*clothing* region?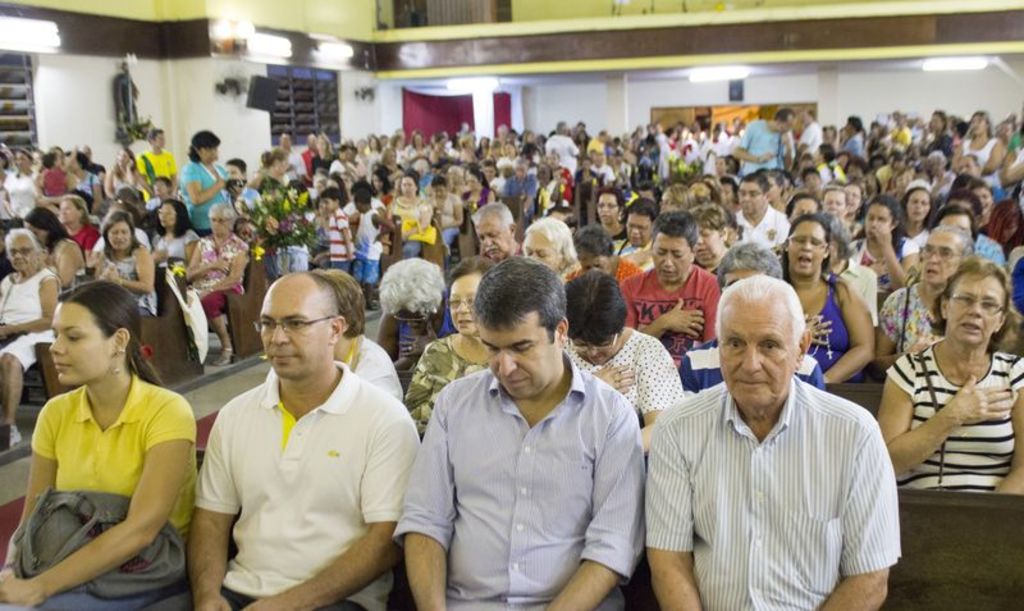
bbox=(177, 156, 234, 236)
